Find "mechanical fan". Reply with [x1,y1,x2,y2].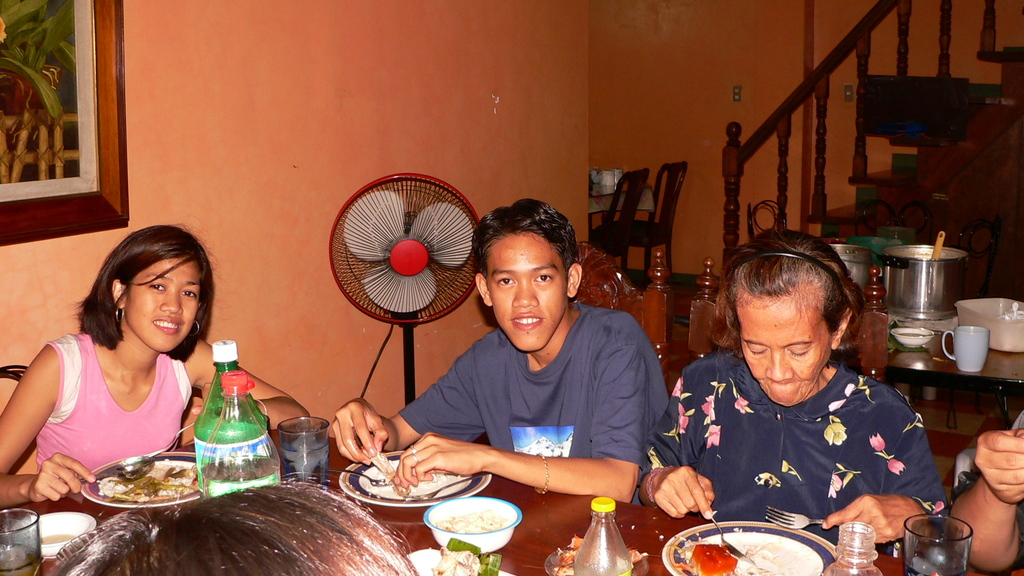
[328,168,482,406].
